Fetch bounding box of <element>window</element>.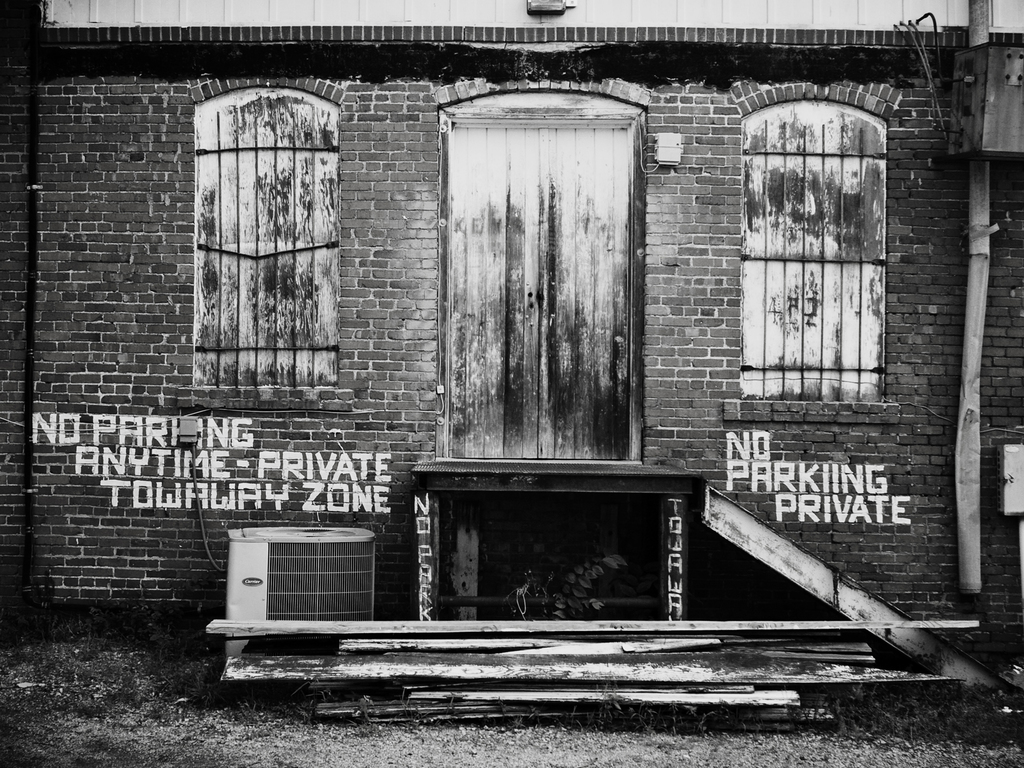
Bbox: [x1=740, y1=95, x2=888, y2=405].
